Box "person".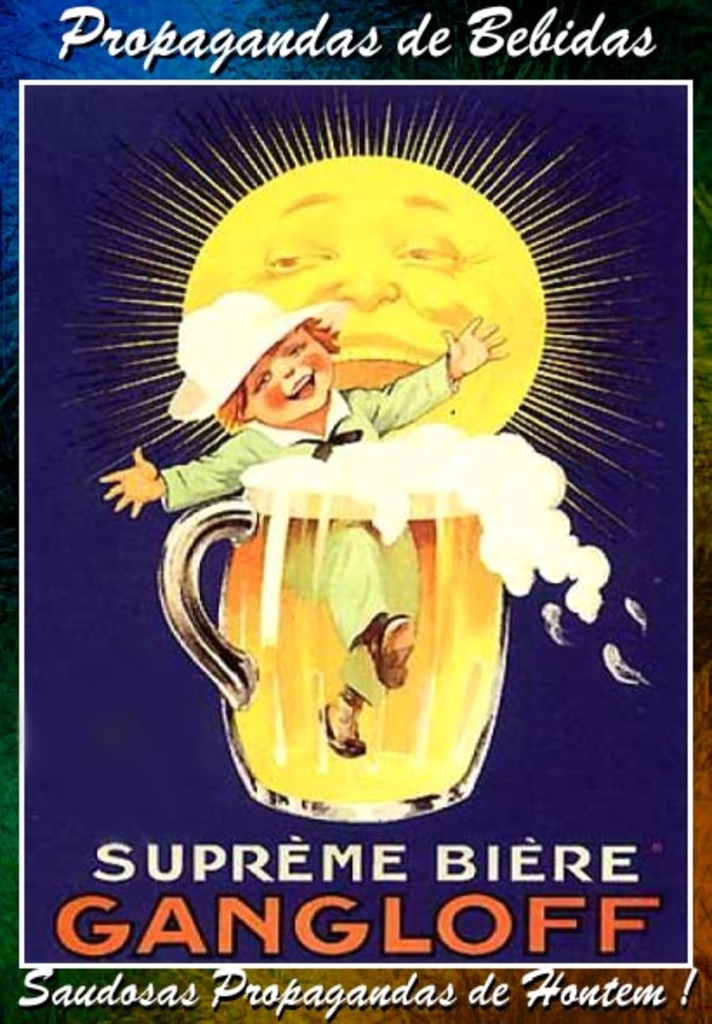
bbox=[255, 156, 493, 413].
